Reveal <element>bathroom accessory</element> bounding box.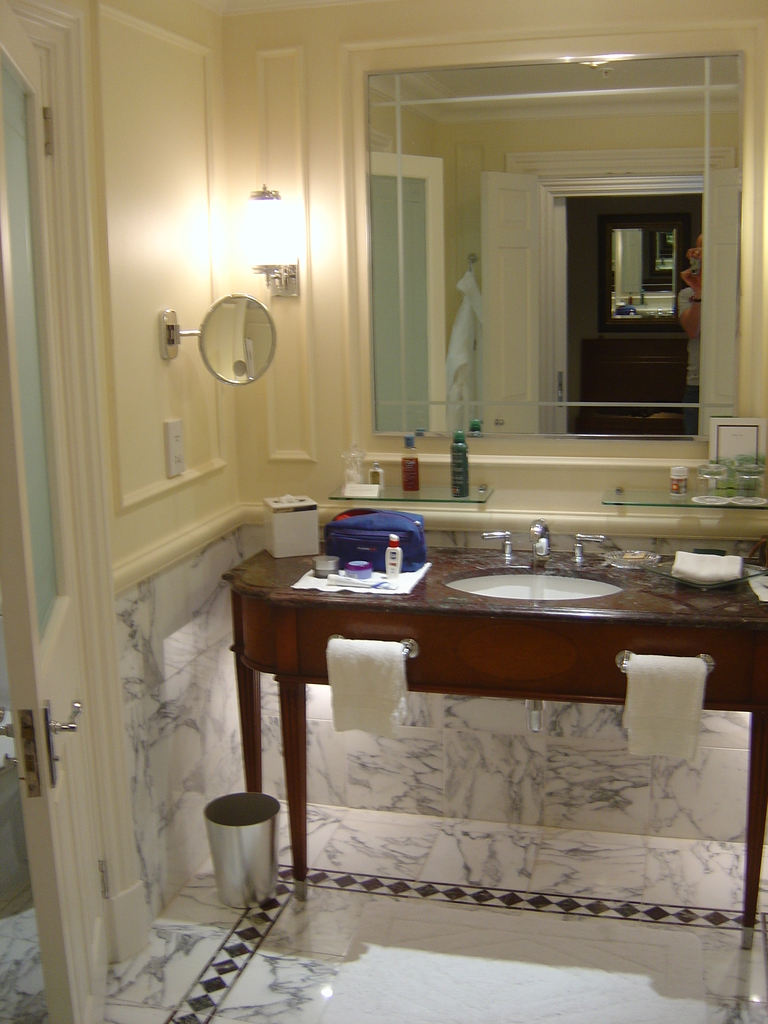
Revealed: bbox=[159, 292, 275, 386].
